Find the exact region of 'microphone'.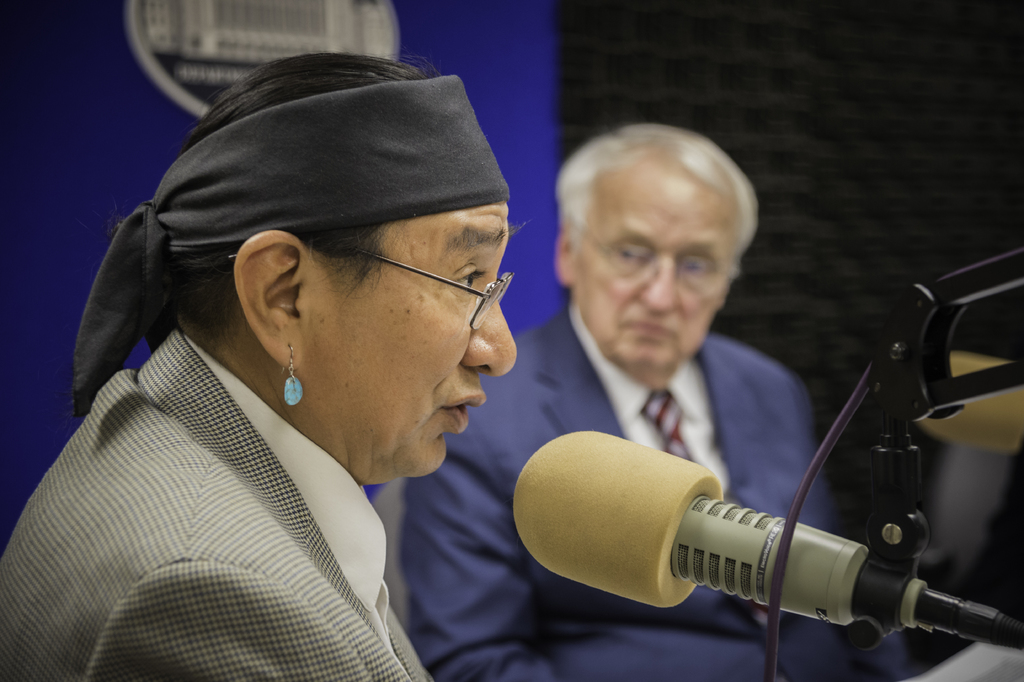
Exact region: BBox(494, 425, 905, 655).
